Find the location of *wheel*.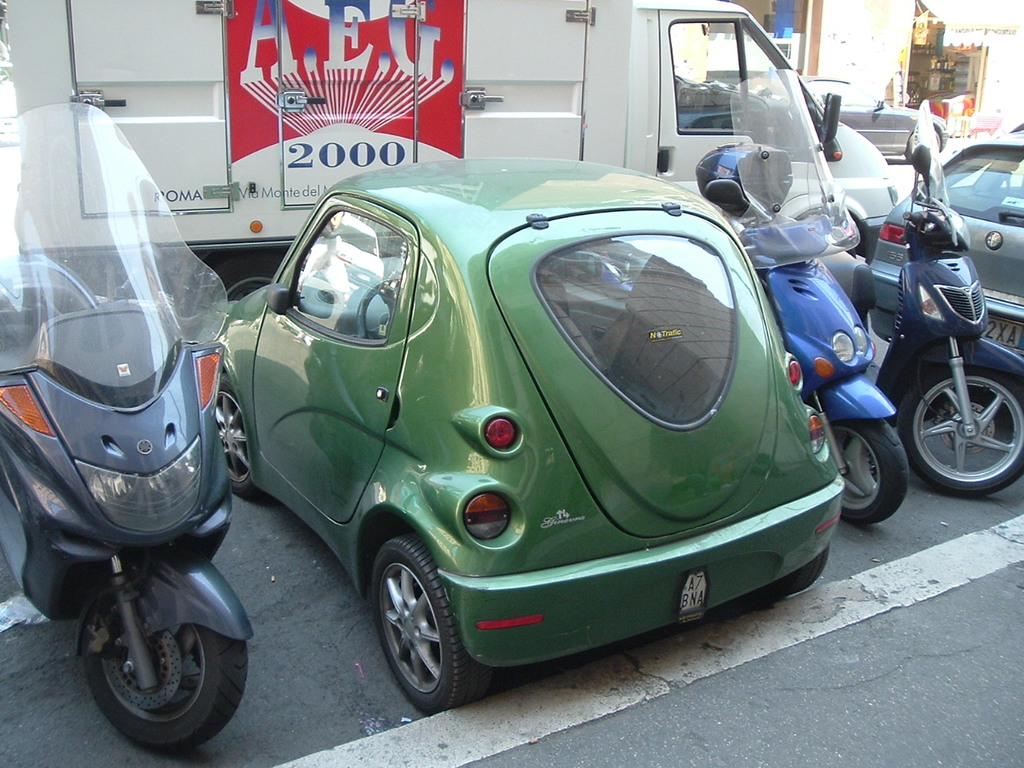
Location: pyautogui.locateOnScreen(352, 544, 495, 714).
